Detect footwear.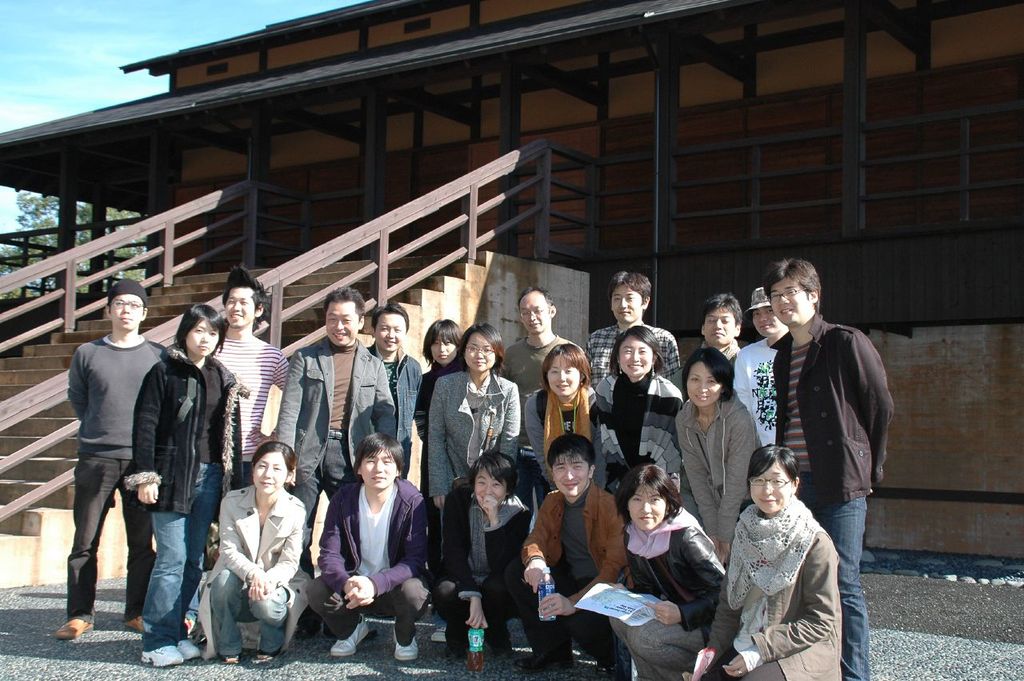
Detected at BBox(395, 631, 420, 659).
